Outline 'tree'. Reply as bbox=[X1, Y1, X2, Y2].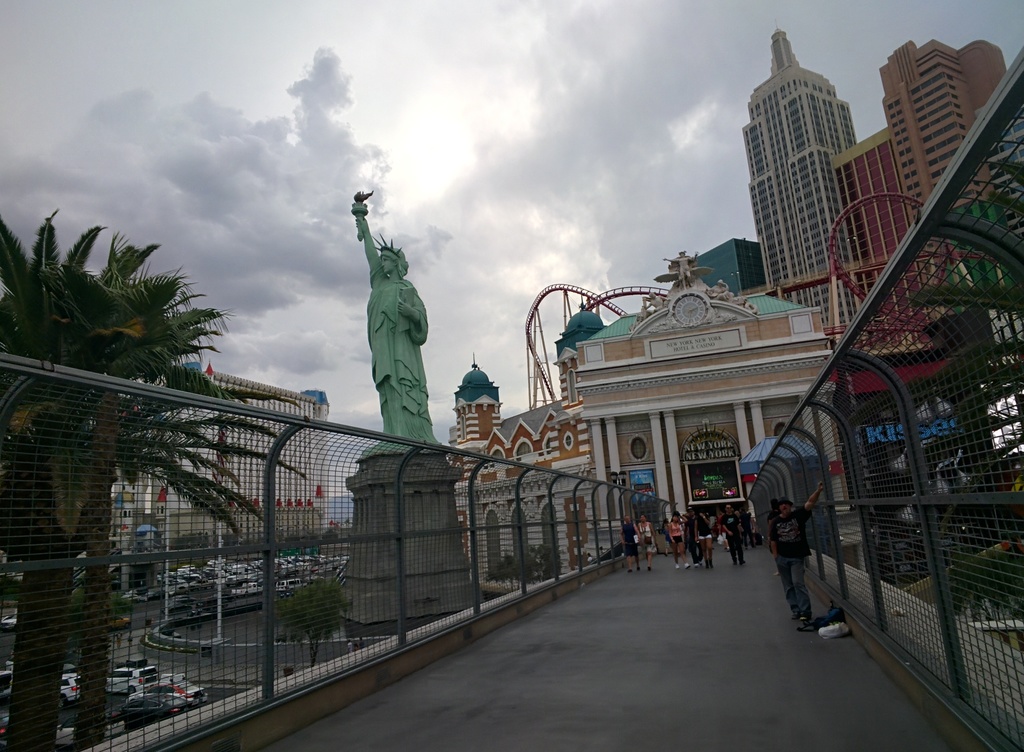
bbox=[904, 197, 1023, 434].
